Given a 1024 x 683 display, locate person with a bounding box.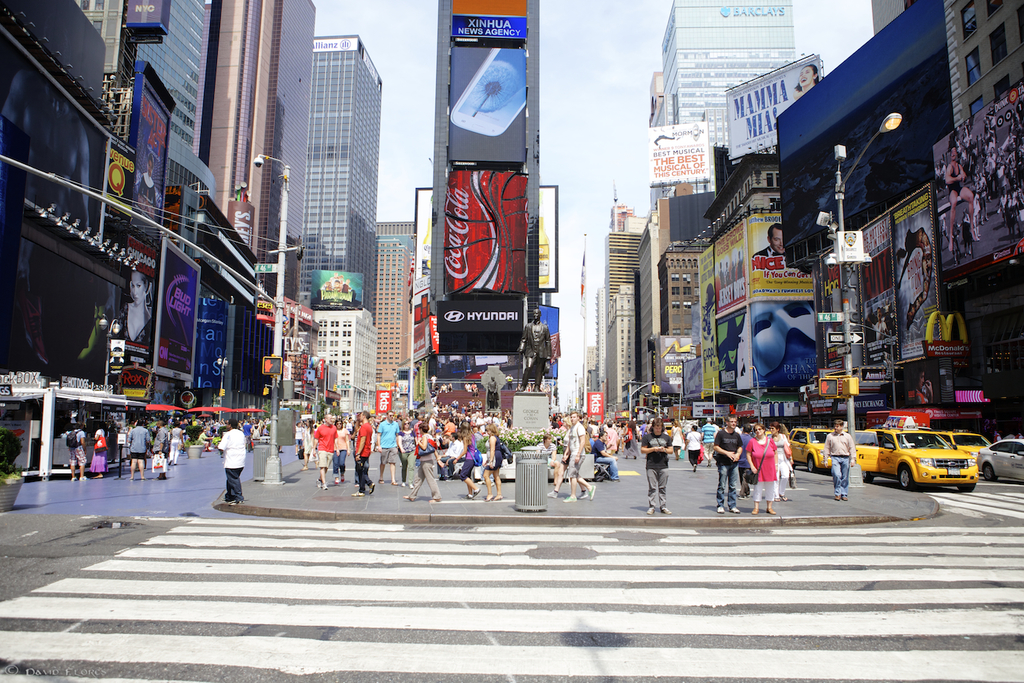
Located: pyautogui.locateOnScreen(774, 420, 789, 500).
